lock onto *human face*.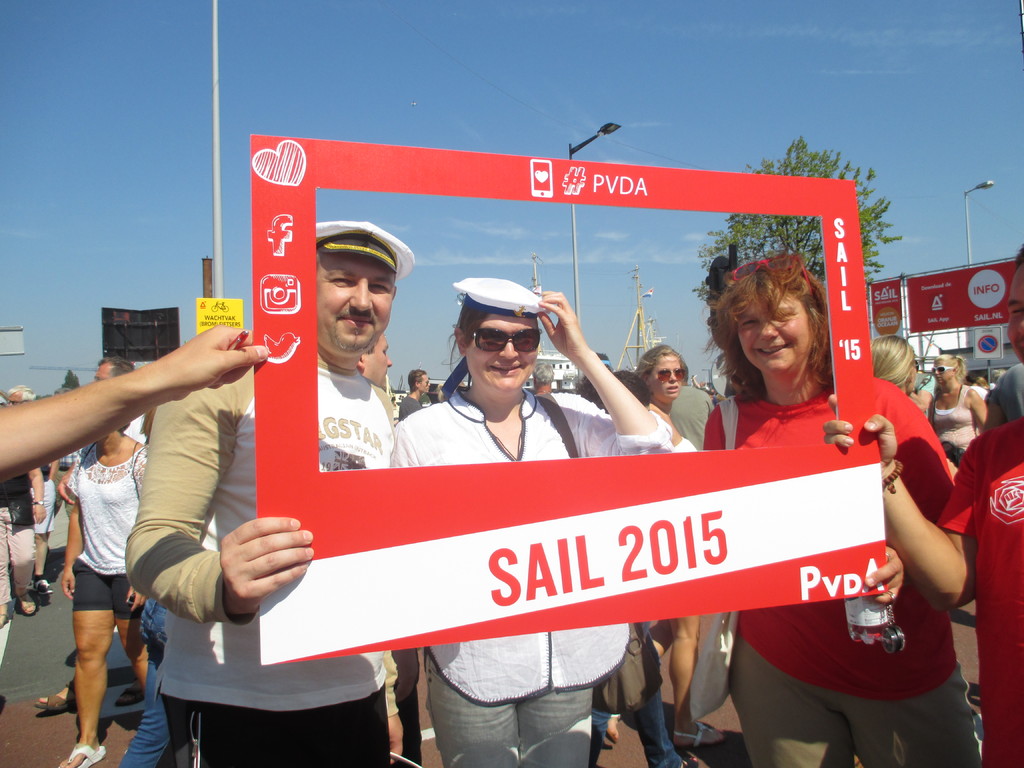
Locked: 932, 356, 957, 383.
